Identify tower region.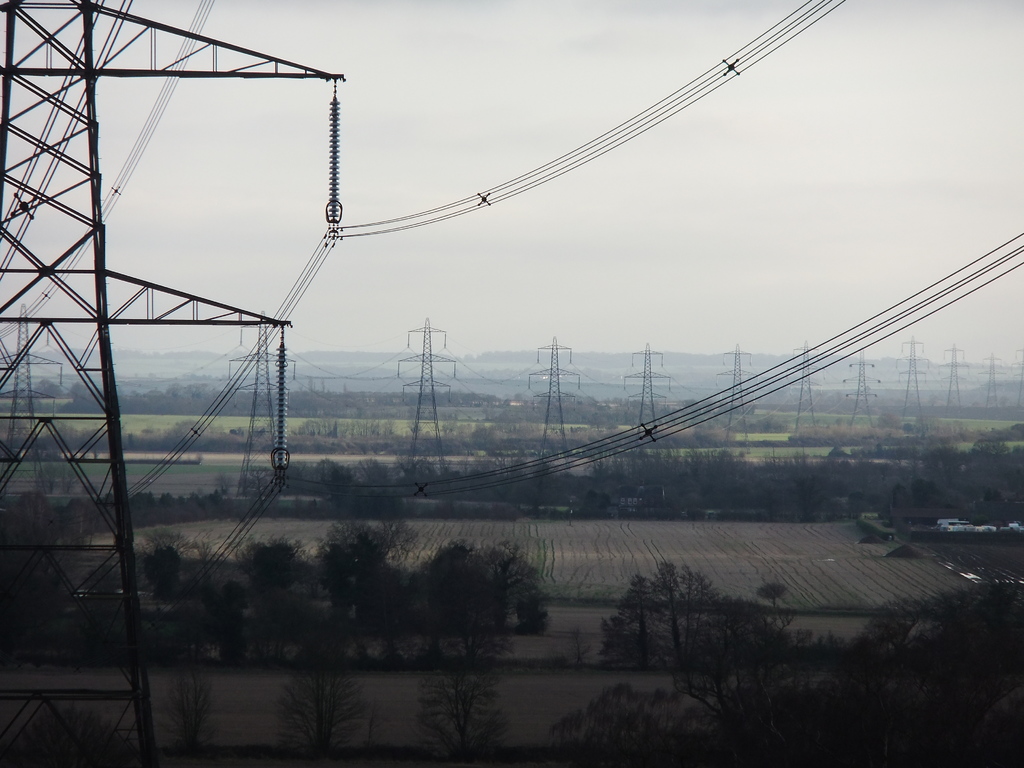
Region: [895,335,930,424].
